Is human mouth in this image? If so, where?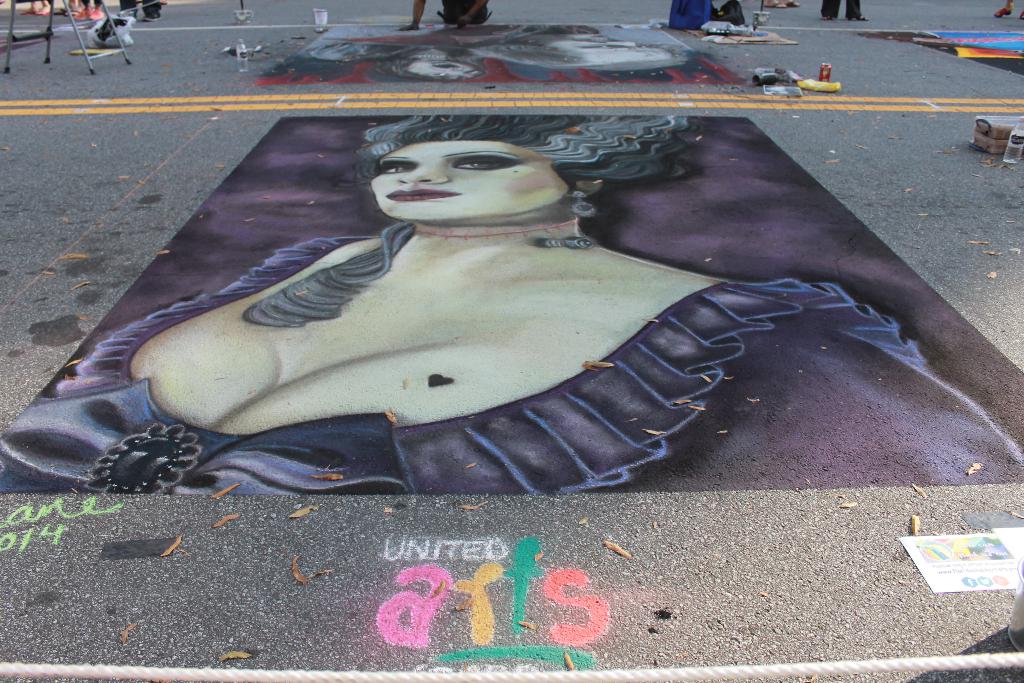
Yes, at {"left": 382, "top": 187, "right": 453, "bottom": 202}.
